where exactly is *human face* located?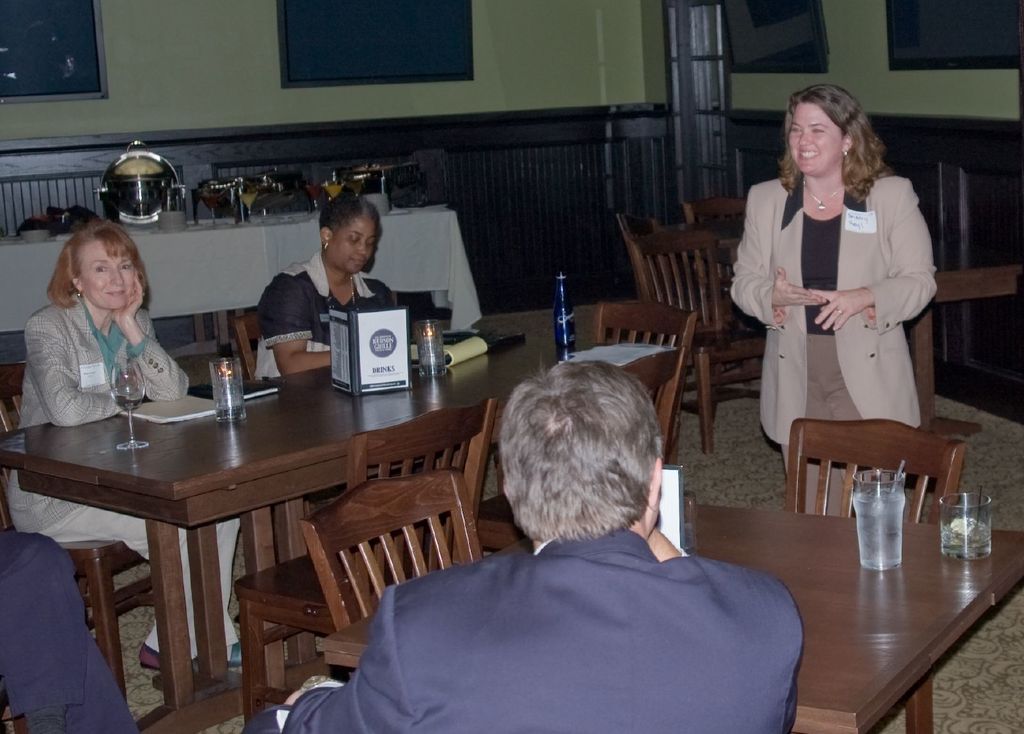
Its bounding box is (73, 241, 133, 310).
